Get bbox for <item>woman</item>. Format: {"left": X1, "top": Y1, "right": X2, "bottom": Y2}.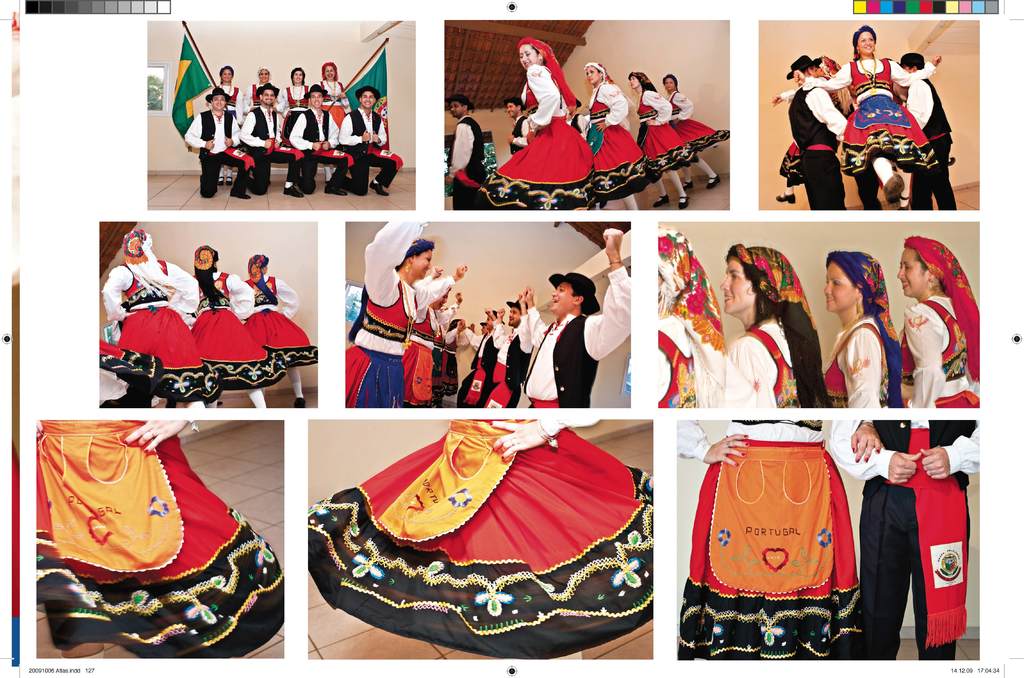
{"left": 495, "top": 29, "right": 609, "bottom": 194}.
